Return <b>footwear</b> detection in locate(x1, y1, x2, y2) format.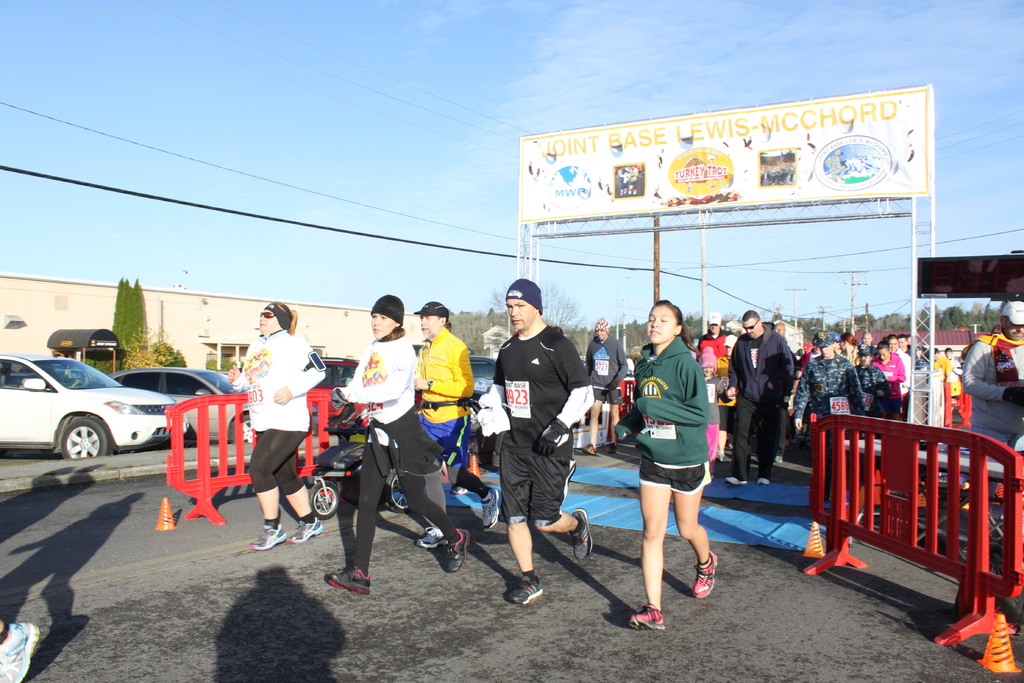
locate(292, 516, 319, 539).
